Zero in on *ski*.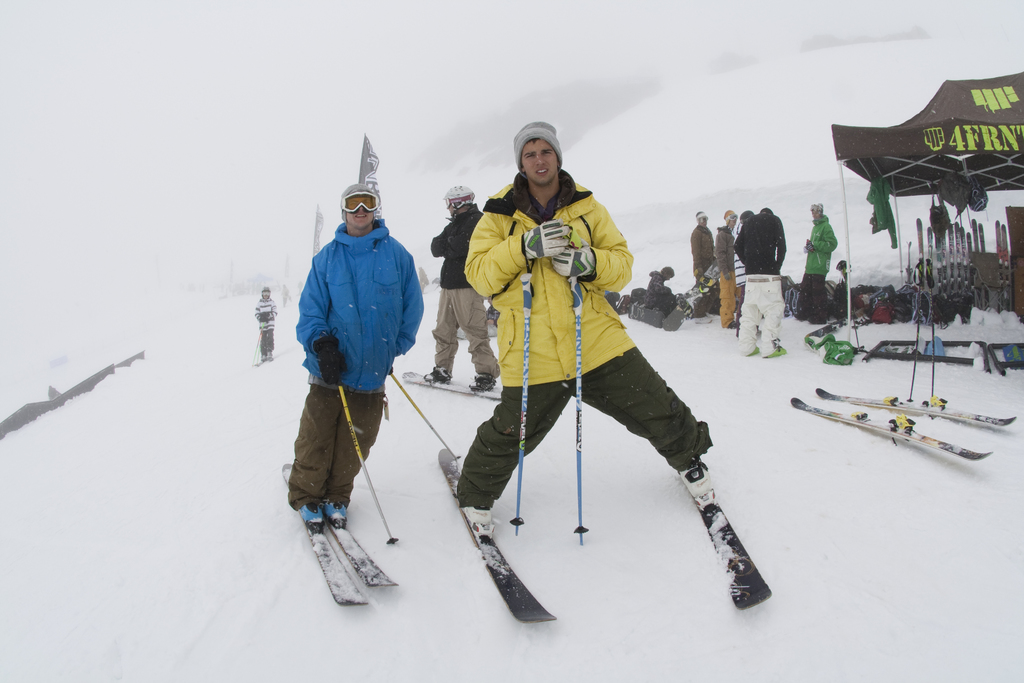
Zeroed in: rect(330, 525, 400, 591).
